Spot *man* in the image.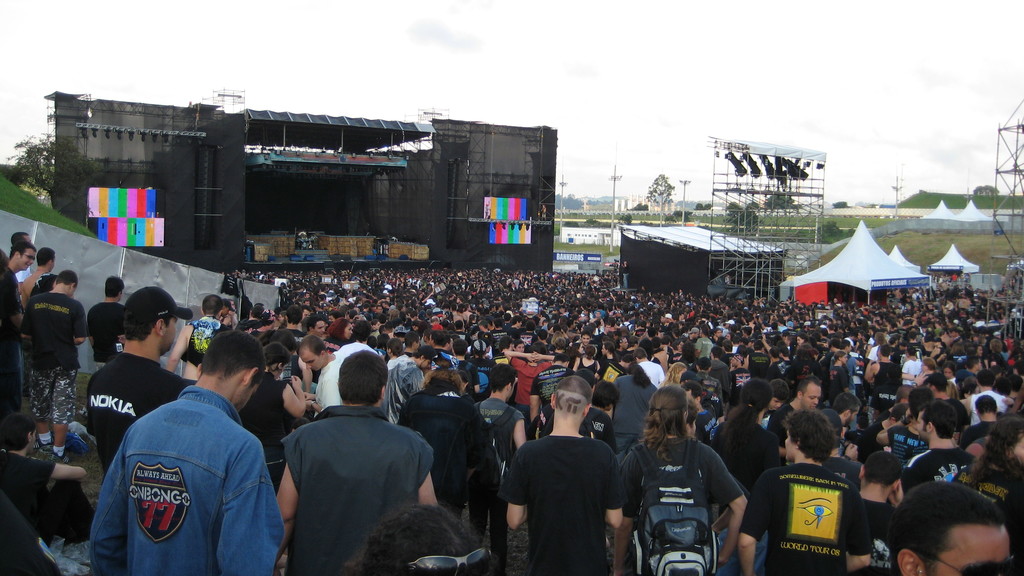
*man* found at bbox=[25, 248, 56, 292].
